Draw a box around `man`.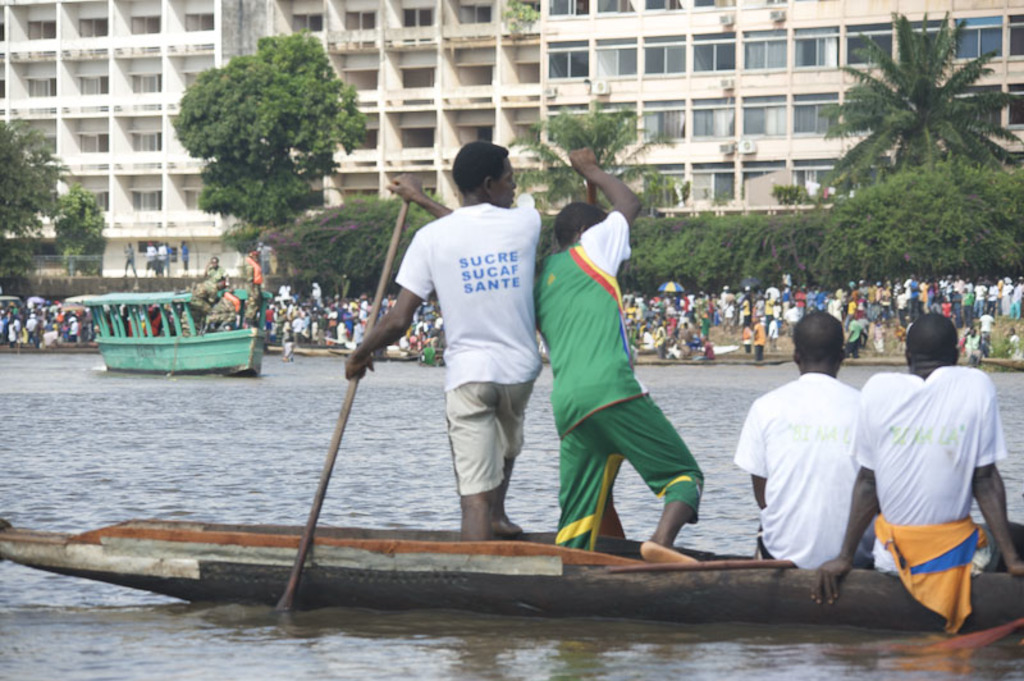
l=969, t=326, r=984, b=360.
